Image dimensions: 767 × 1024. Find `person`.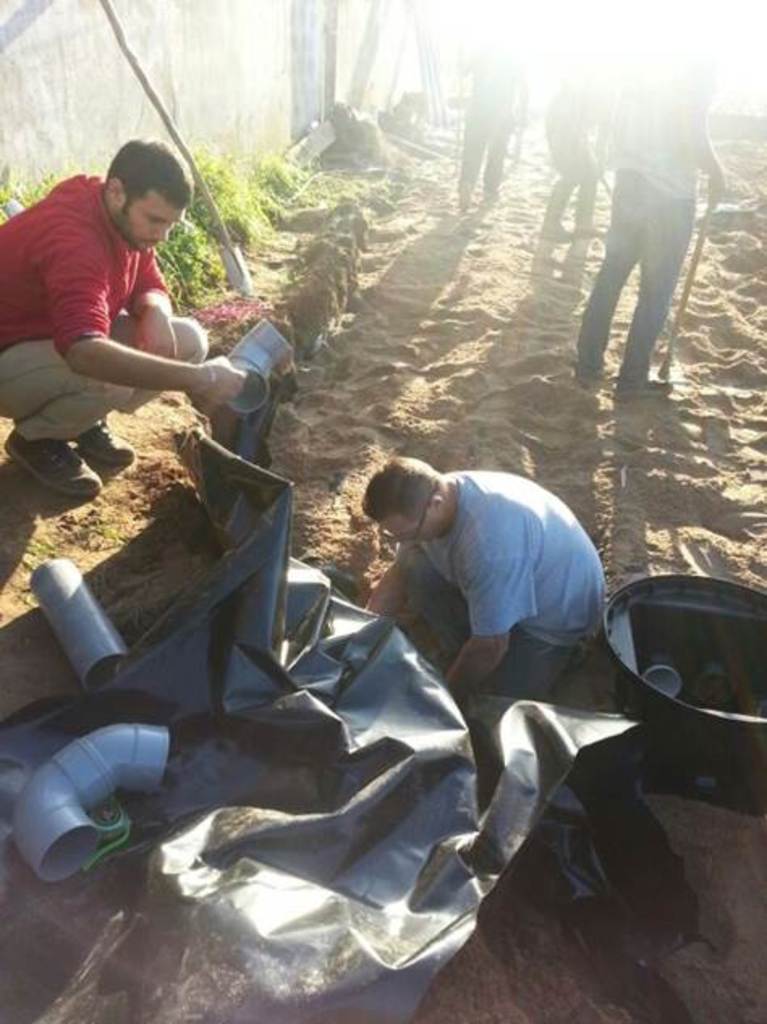
579/44/727/400.
